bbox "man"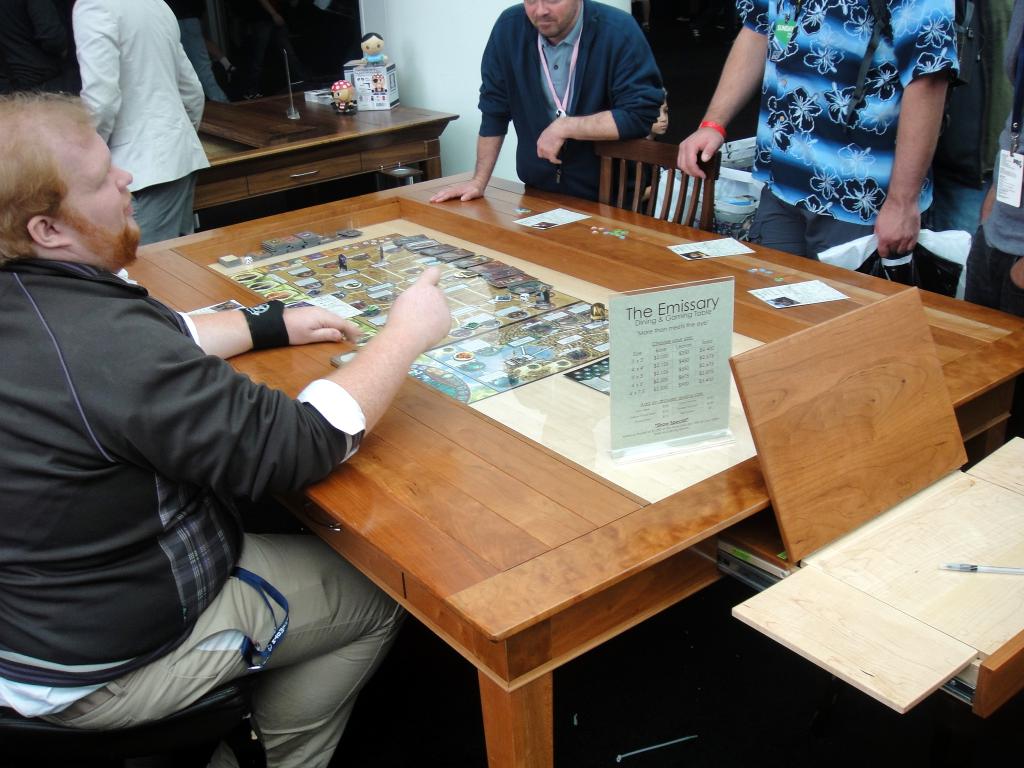
pyautogui.locateOnScreen(67, 0, 205, 244)
